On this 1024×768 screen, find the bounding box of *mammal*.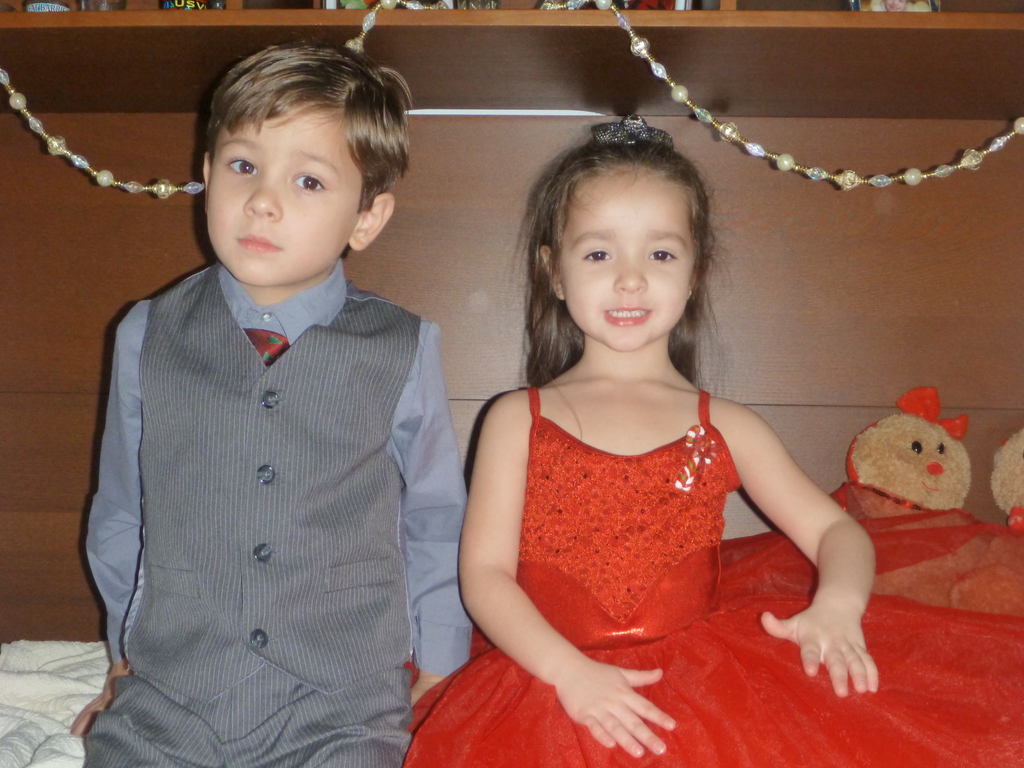
Bounding box: bbox(819, 383, 972, 598).
